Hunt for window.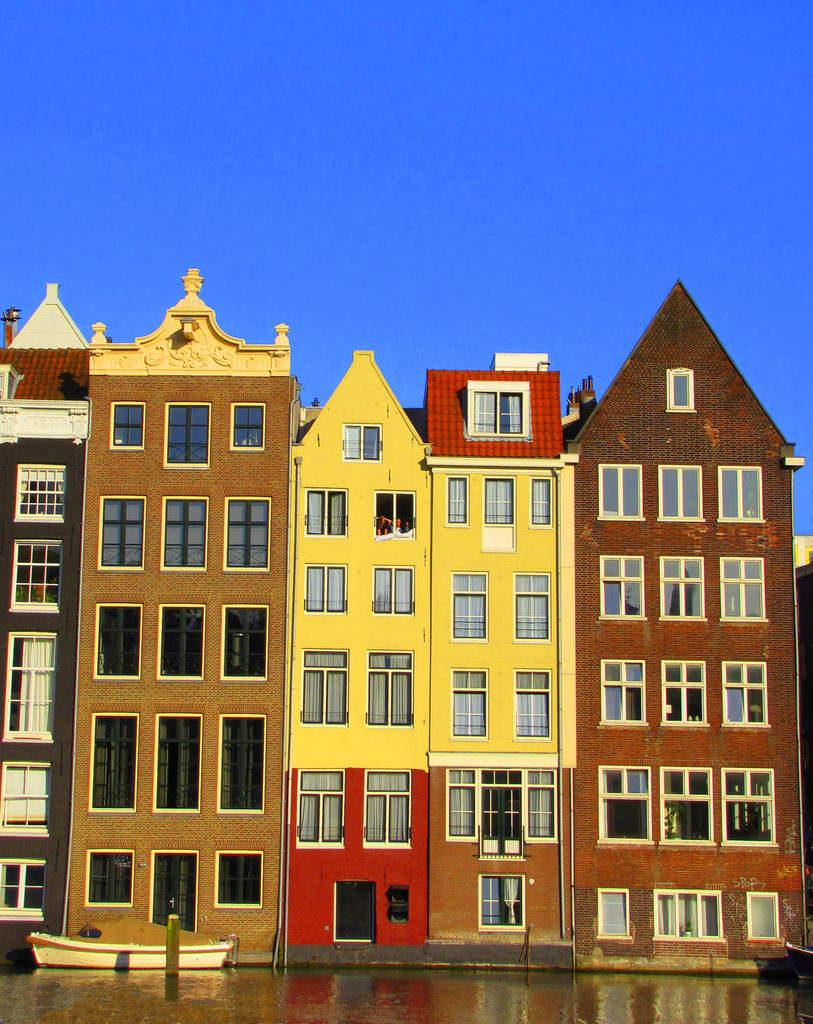
Hunted down at crop(87, 712, 136, 814).
